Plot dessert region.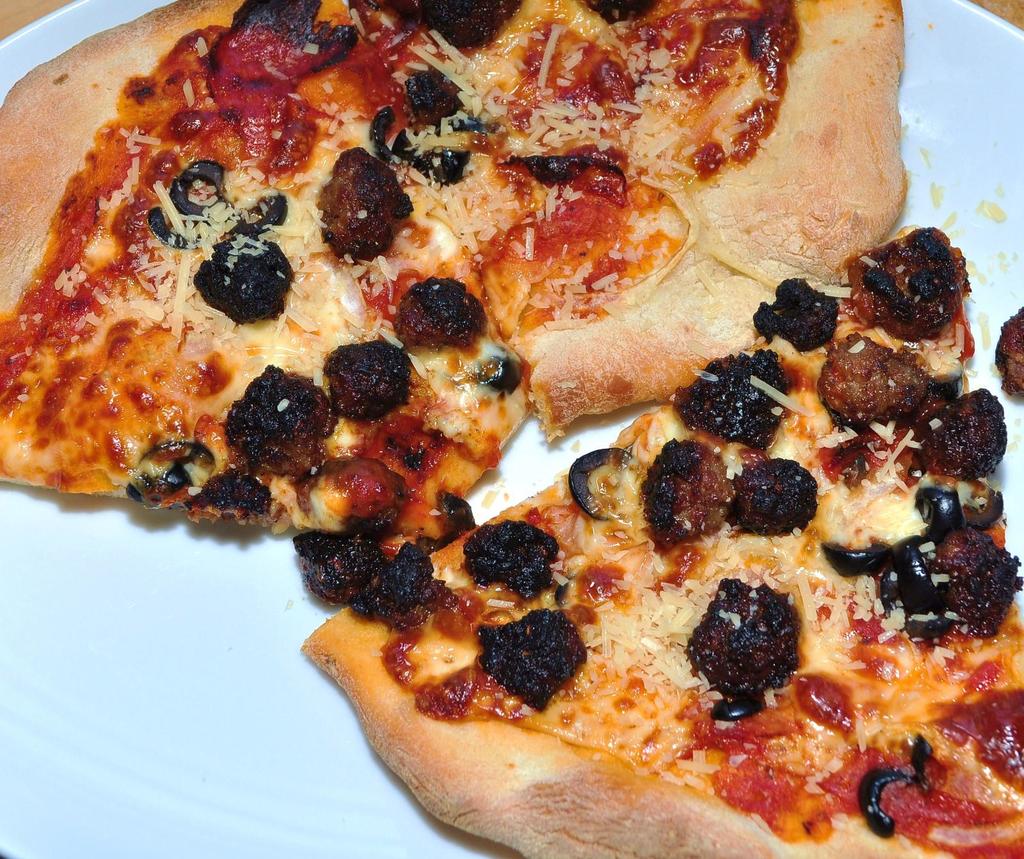
Plotted at locate(465, 520, 565, 600).
